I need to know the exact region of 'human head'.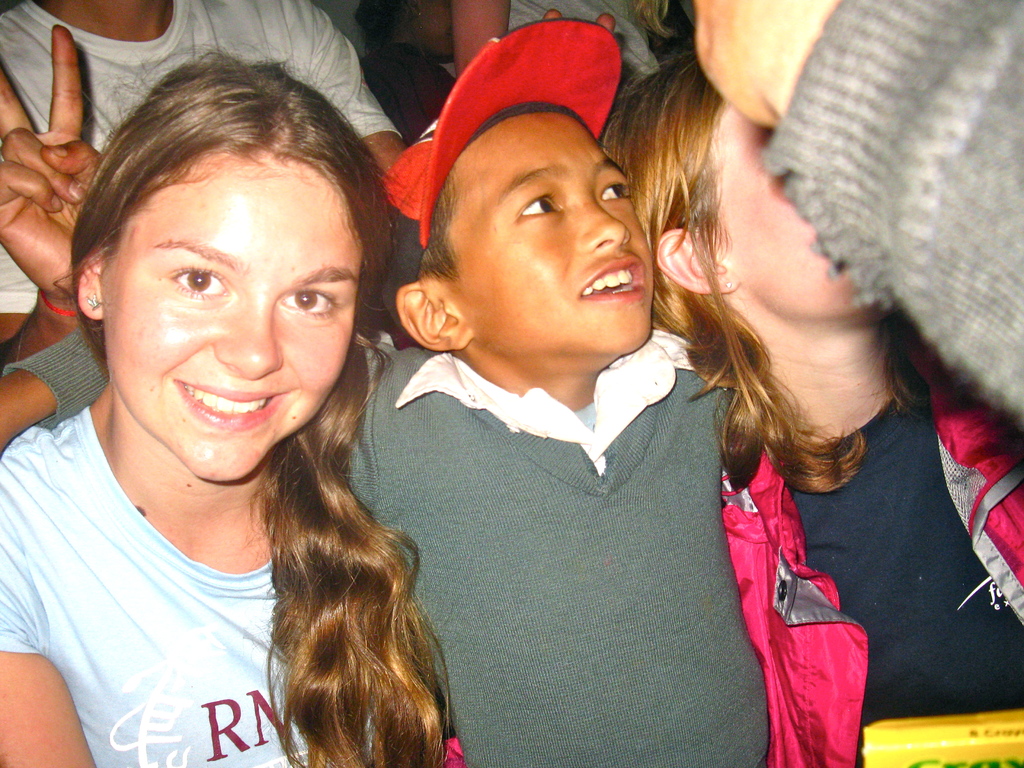
Region: l=599, t=64, r=890, b=396.
